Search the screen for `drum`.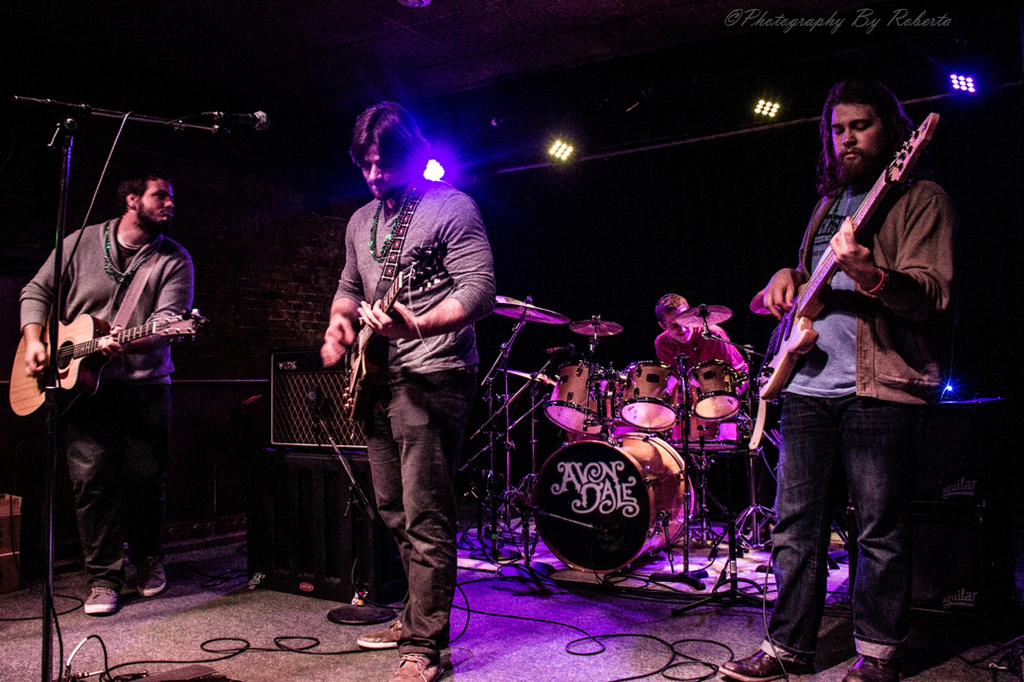
Found at bbox(615, 361, 685, 431).
